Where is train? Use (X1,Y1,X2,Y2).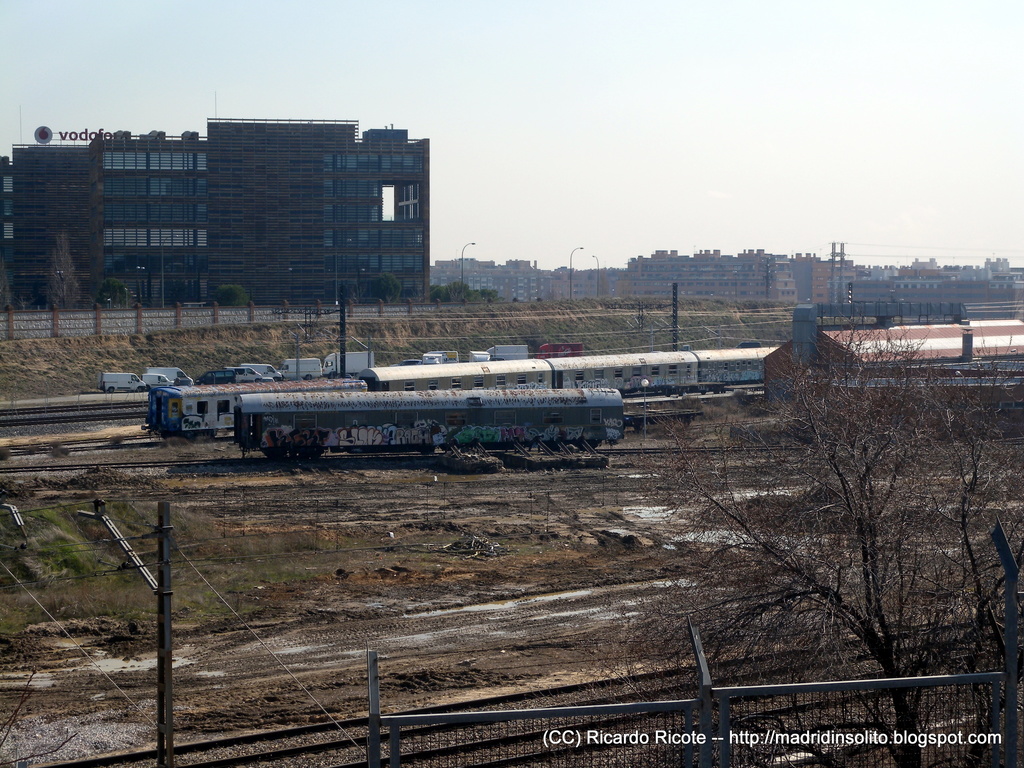
(144,346,784,442).
